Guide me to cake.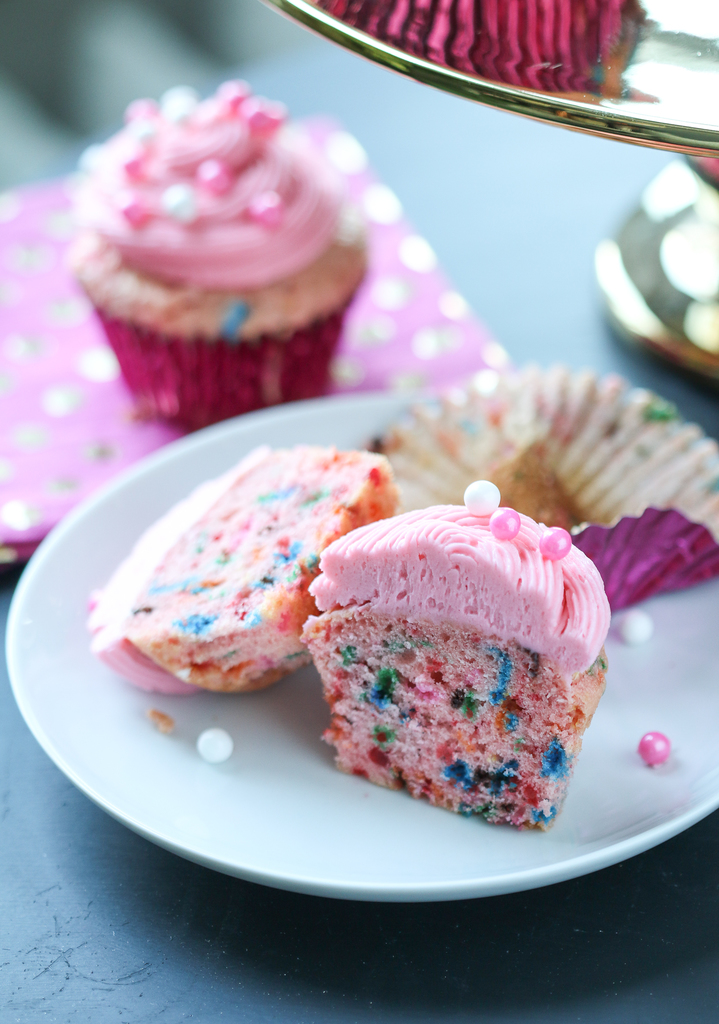
Guidance: (68,426,408,696).
